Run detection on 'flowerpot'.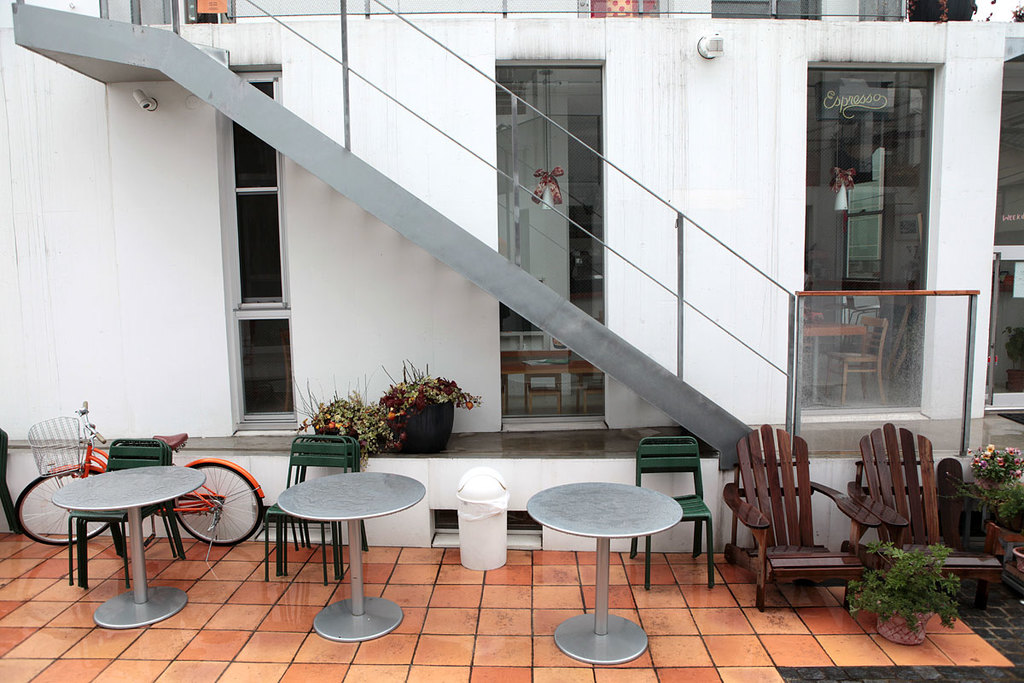
Result: <region>972, 476, 1006, 493</region>.
